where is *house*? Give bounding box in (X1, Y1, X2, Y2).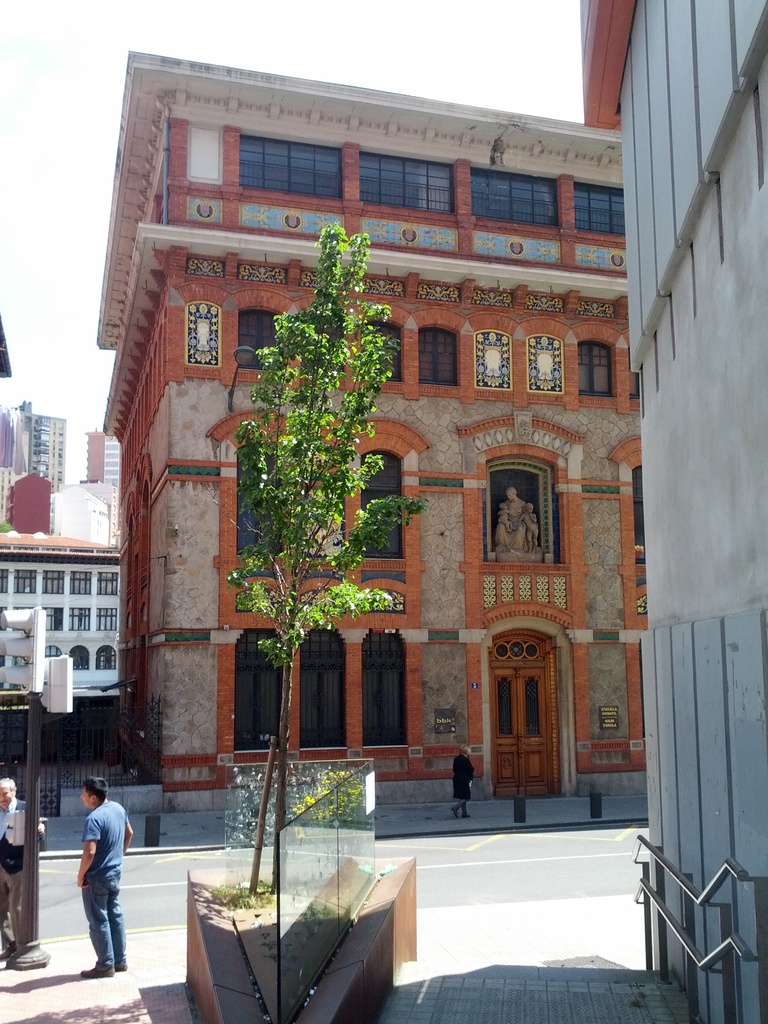
(36, 483, 117, 540).
